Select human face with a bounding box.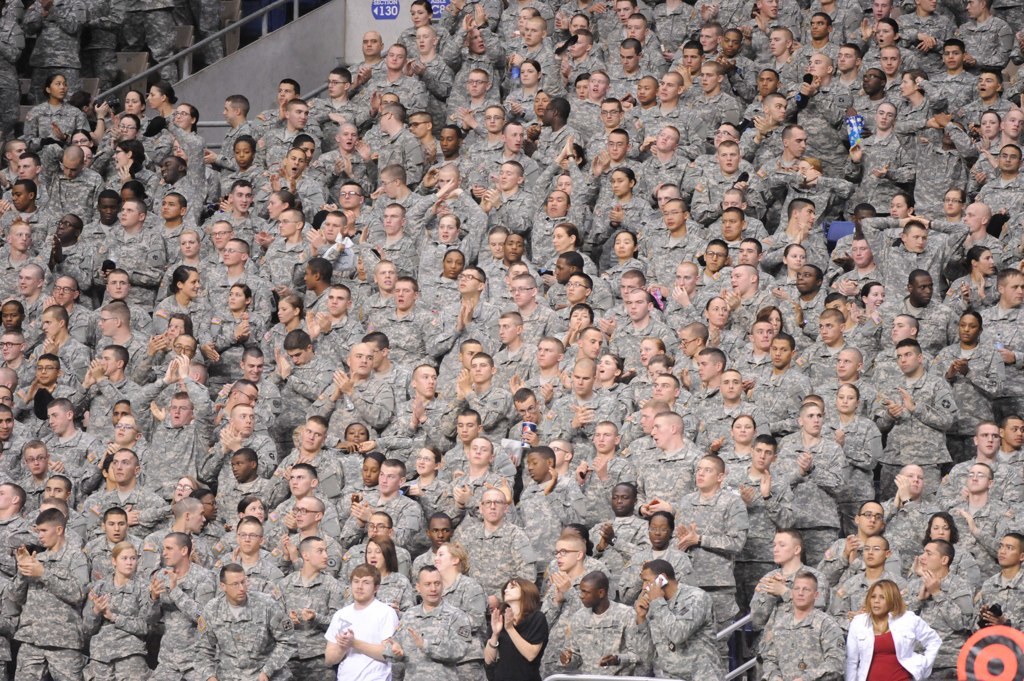
{"left": 529, "top": 89, "right": 551, "bottom": 116}.
